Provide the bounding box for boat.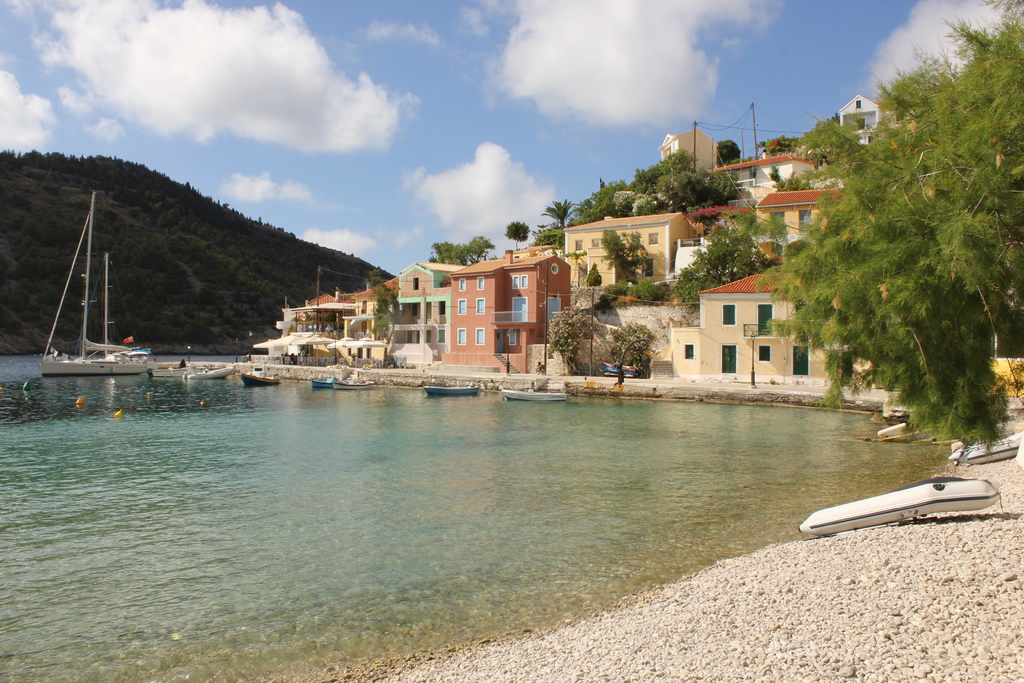
{"left": 246, "top": 370, "right": 274, "bottom": 388}.
